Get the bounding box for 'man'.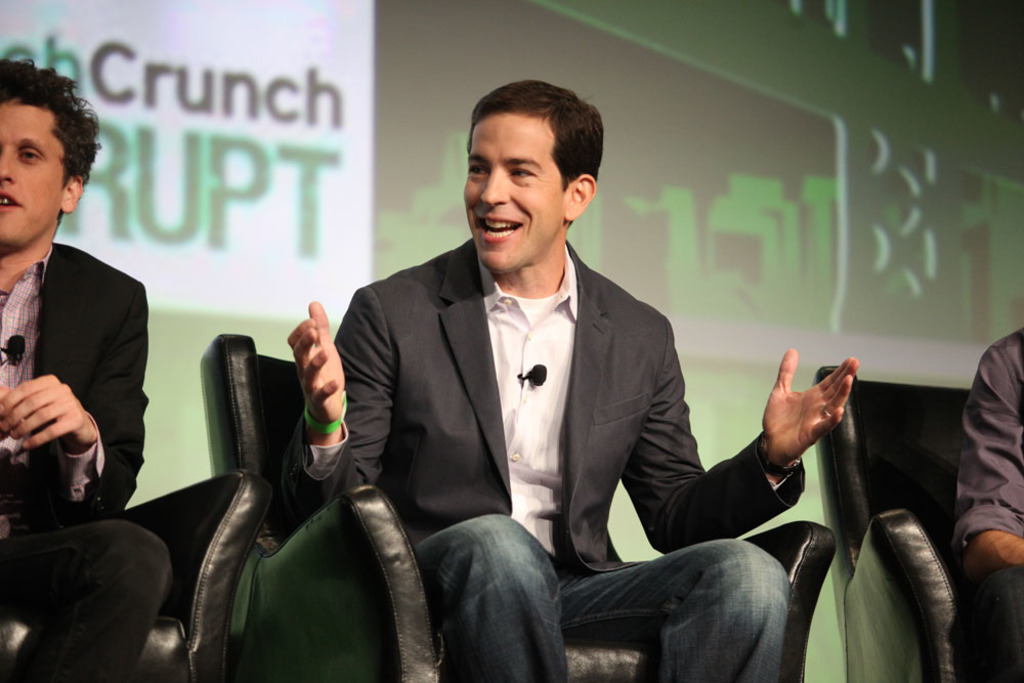
<region>950, 321, 1023, 682</region>.
